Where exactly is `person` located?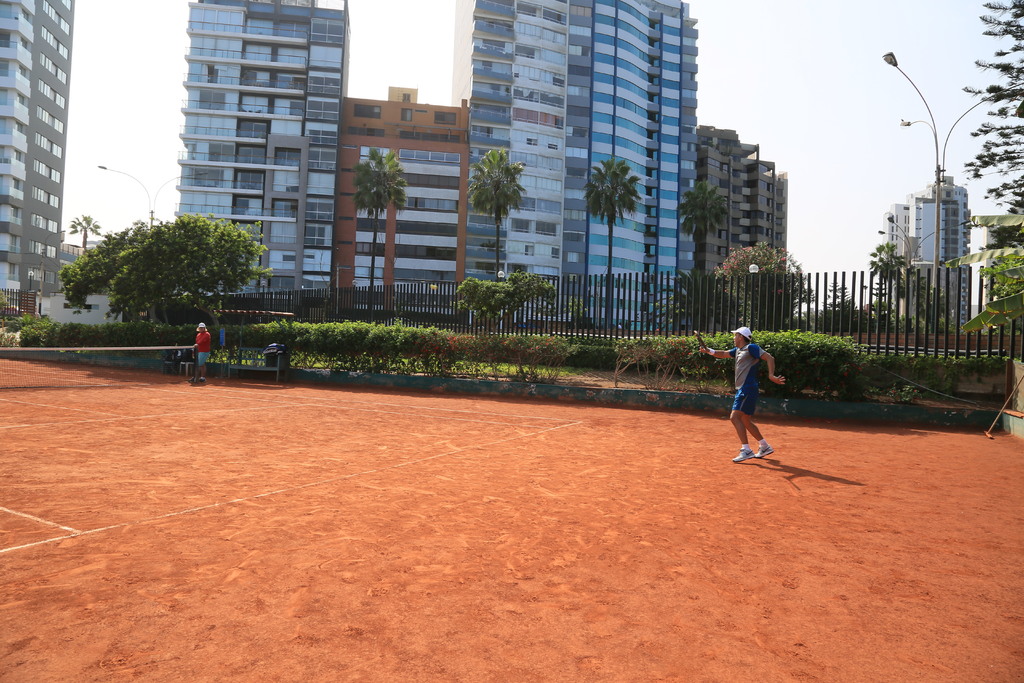
Its bounding box is pyautogui.locateOnScreen(195, 324, 209, 373).
